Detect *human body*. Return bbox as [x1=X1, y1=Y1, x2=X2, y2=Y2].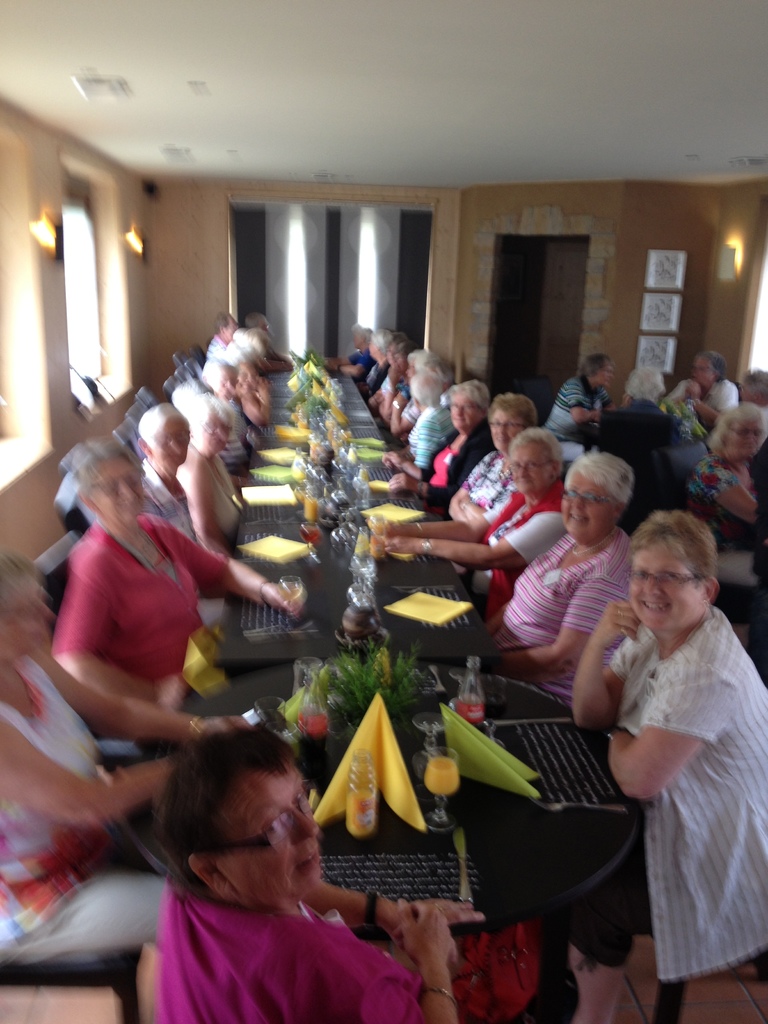
[x1=350, y1=328, x2=403, y2=397].
